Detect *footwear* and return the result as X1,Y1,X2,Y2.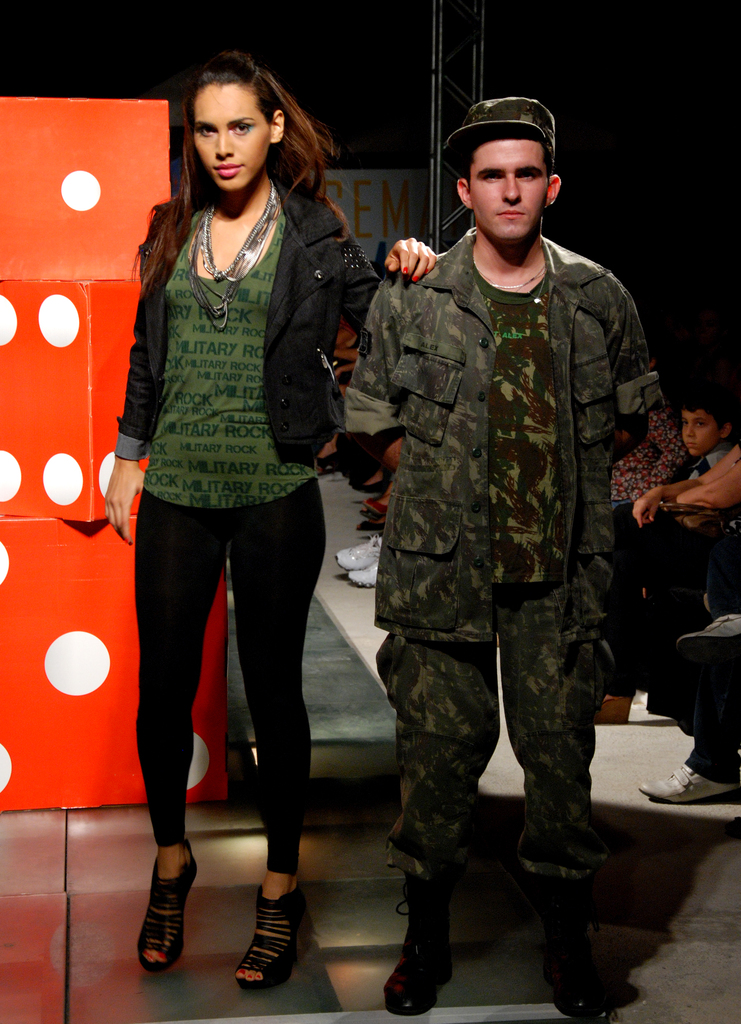
560,906,597,1004.
